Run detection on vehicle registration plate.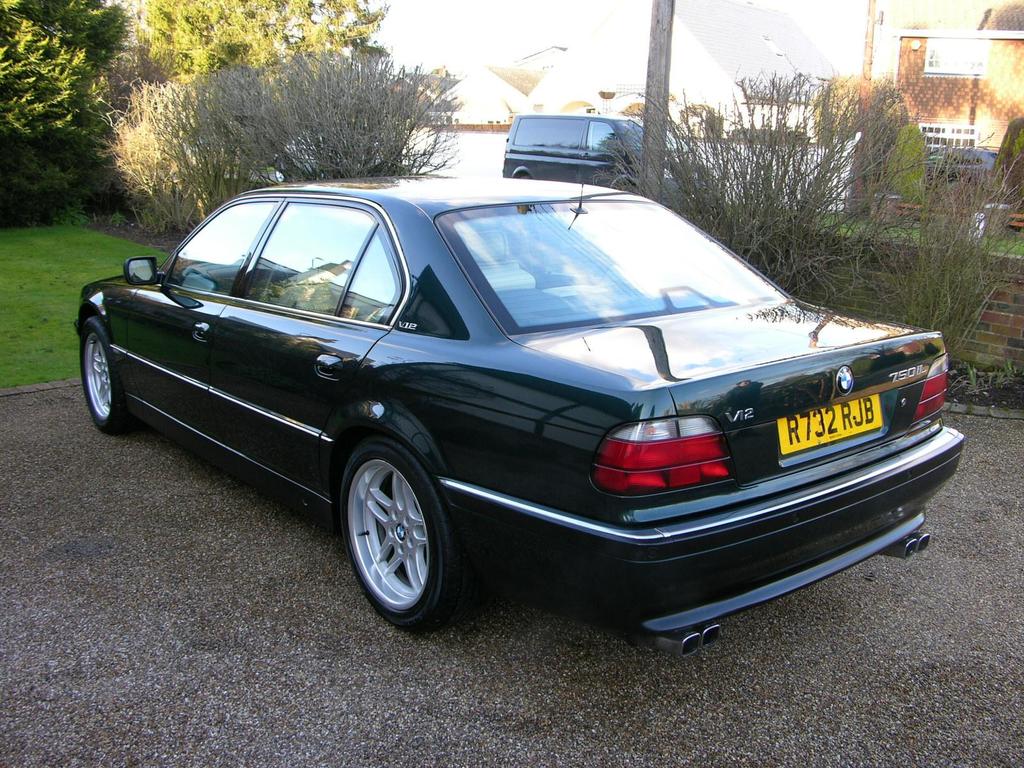
Result: l=778, t=393, r=883, b=454.
